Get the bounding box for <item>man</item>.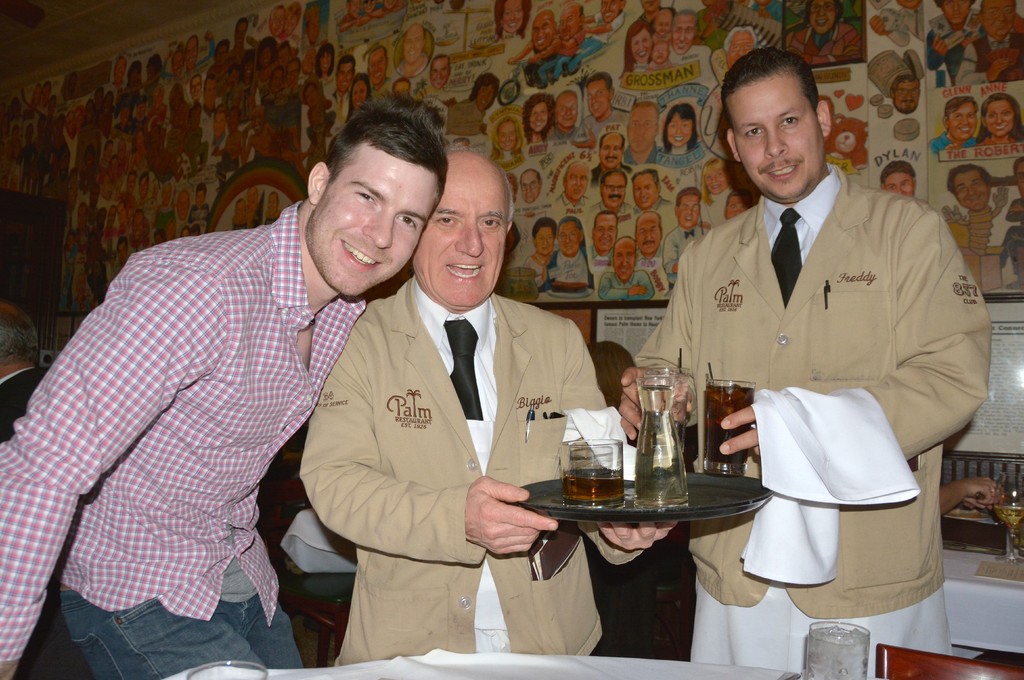
[396,22,427,76].
